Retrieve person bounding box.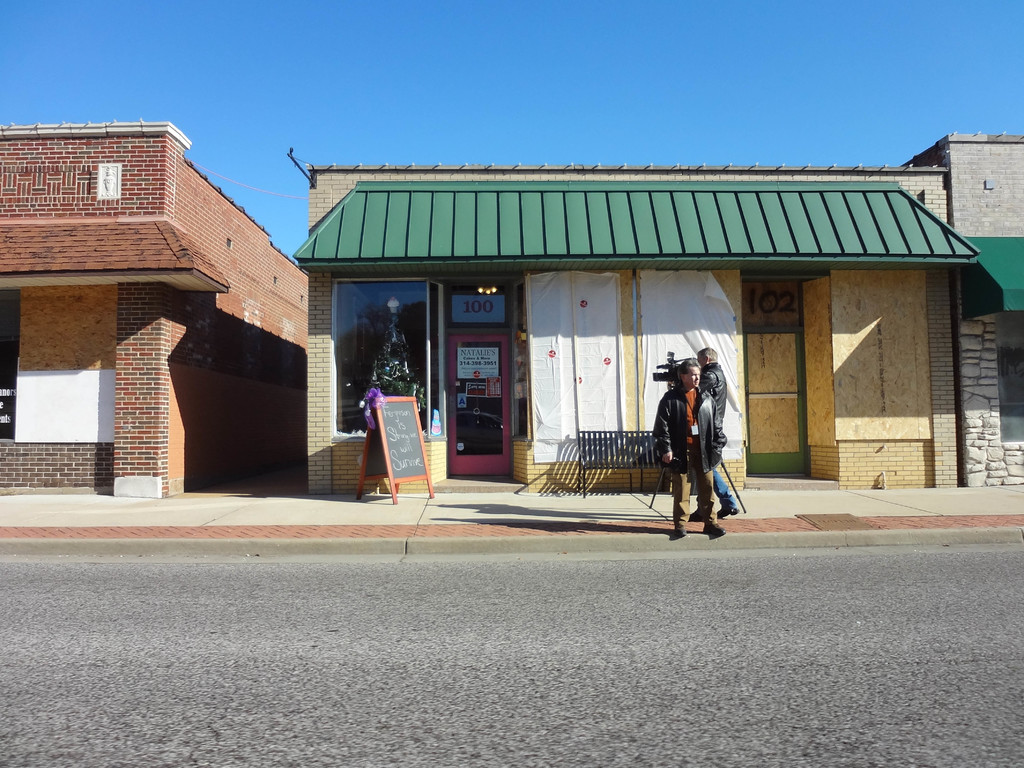
Bounding box: box=[663, 349, 740, 519].
